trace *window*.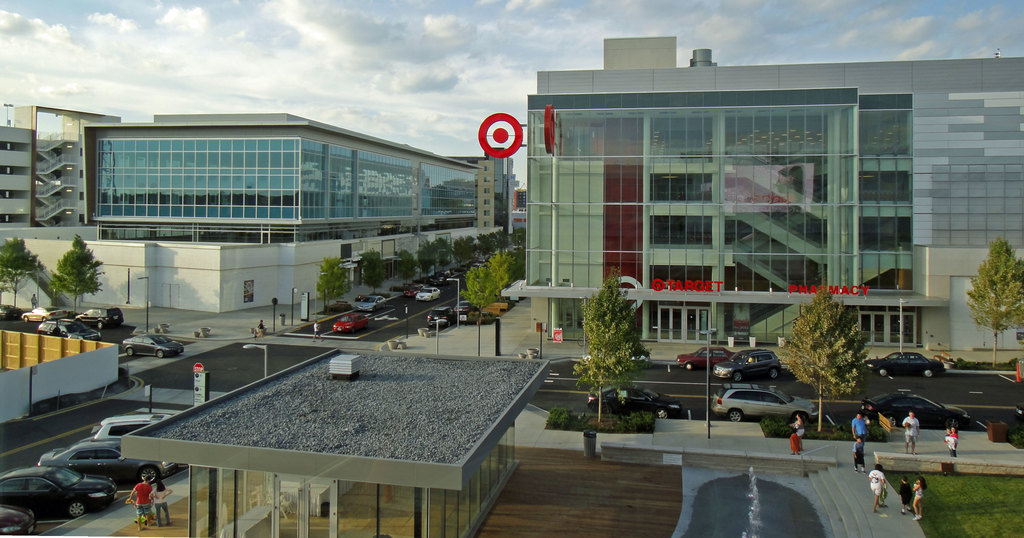
Traced to {"left": 643, "top": 114, "right": 719, "bottom": 163}.
